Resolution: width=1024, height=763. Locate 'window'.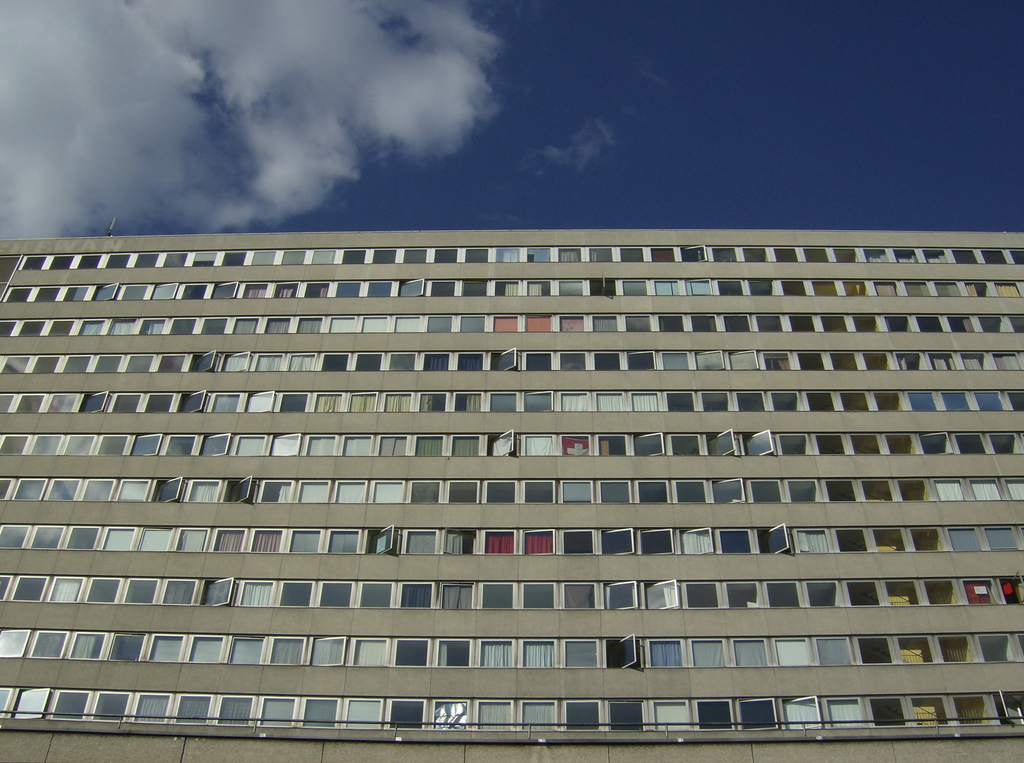
<box>561,480,595,502</box>.
